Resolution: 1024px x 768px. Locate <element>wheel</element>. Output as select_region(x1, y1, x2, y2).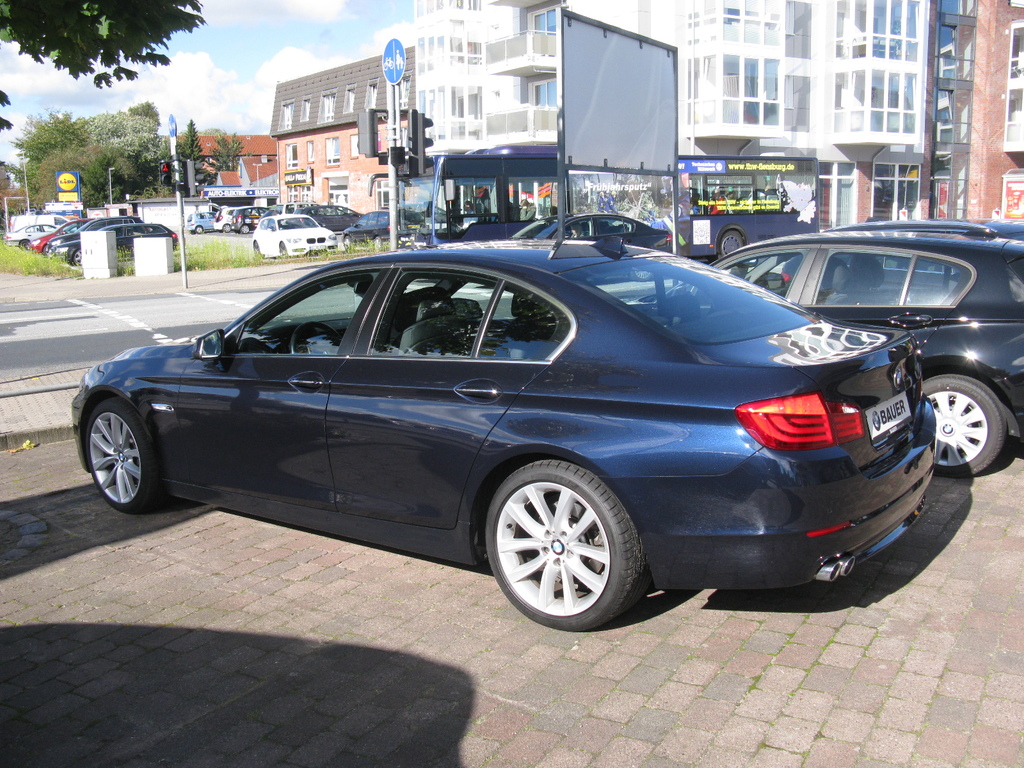
select_region(716, 227, 744, 260).
